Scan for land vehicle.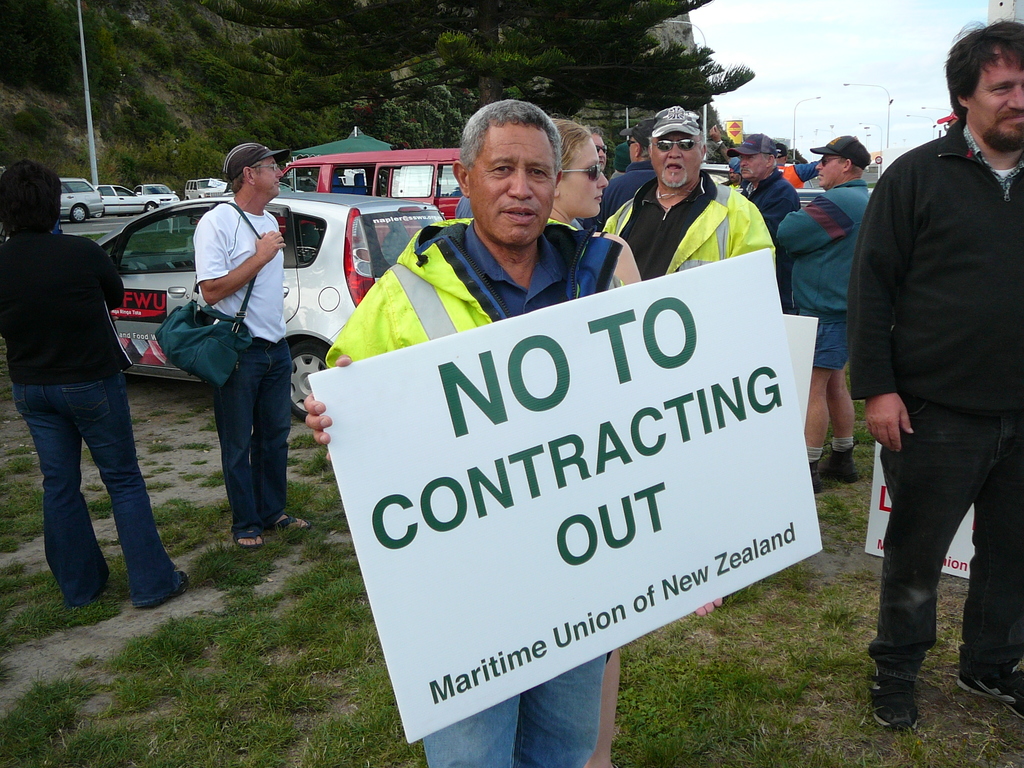
Scan result: {"left": 186, "top": 177, "right": 220, "bottom": 199}.
